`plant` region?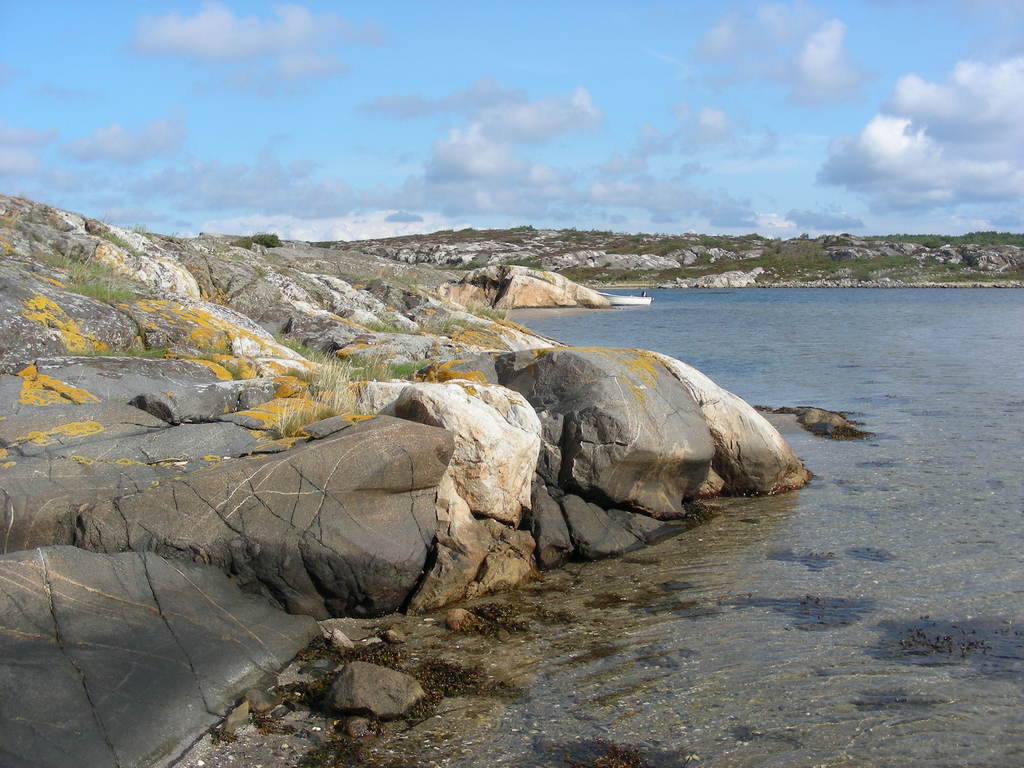
247 232 282 248
